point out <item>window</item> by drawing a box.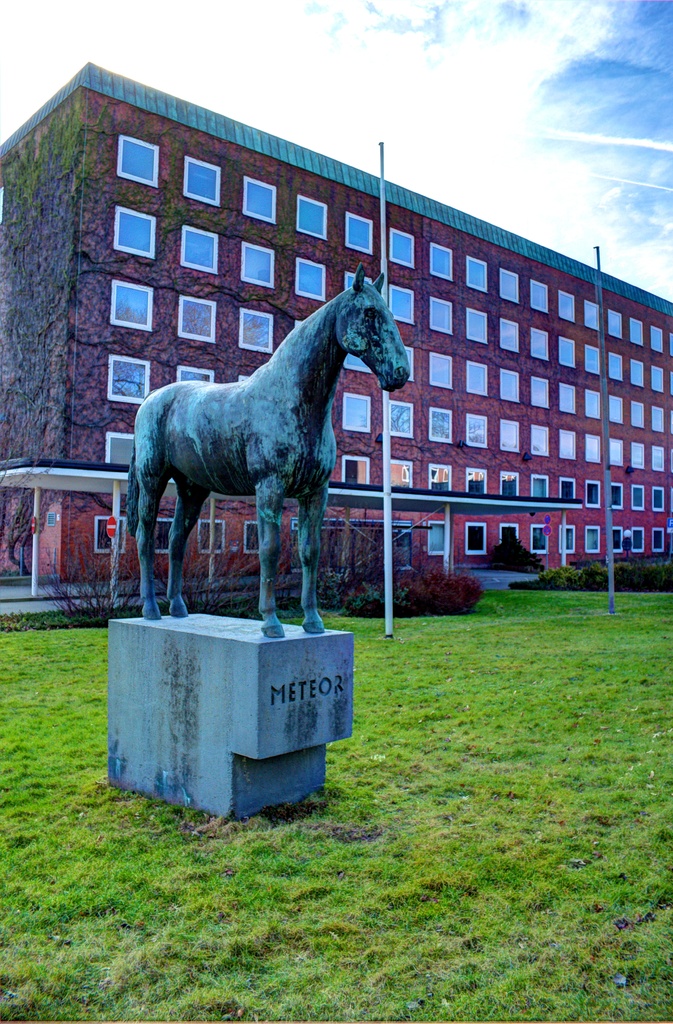
<region>154, 520, 180, 553</region>.
